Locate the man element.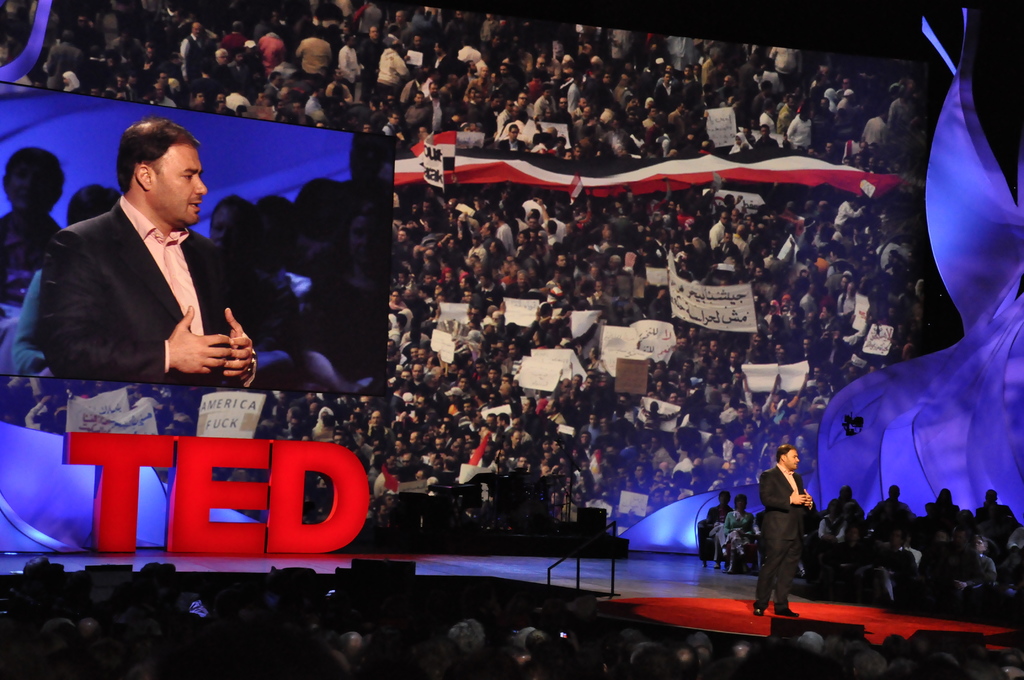
Element bbox: [38, 122, 263, 388].
